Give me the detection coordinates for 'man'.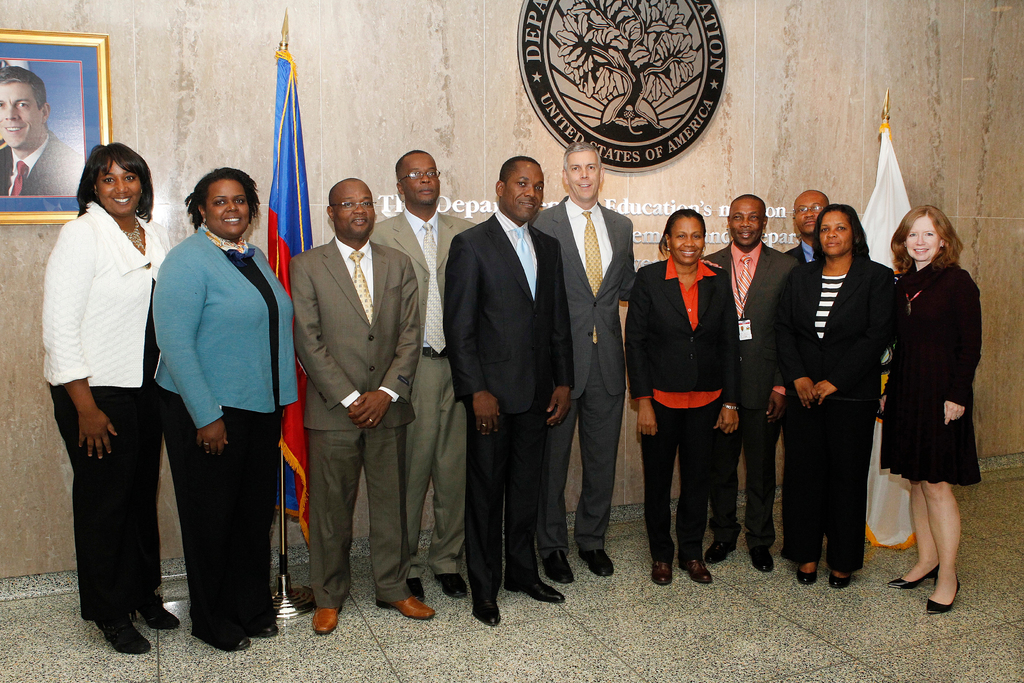
(0,65,89,199).
